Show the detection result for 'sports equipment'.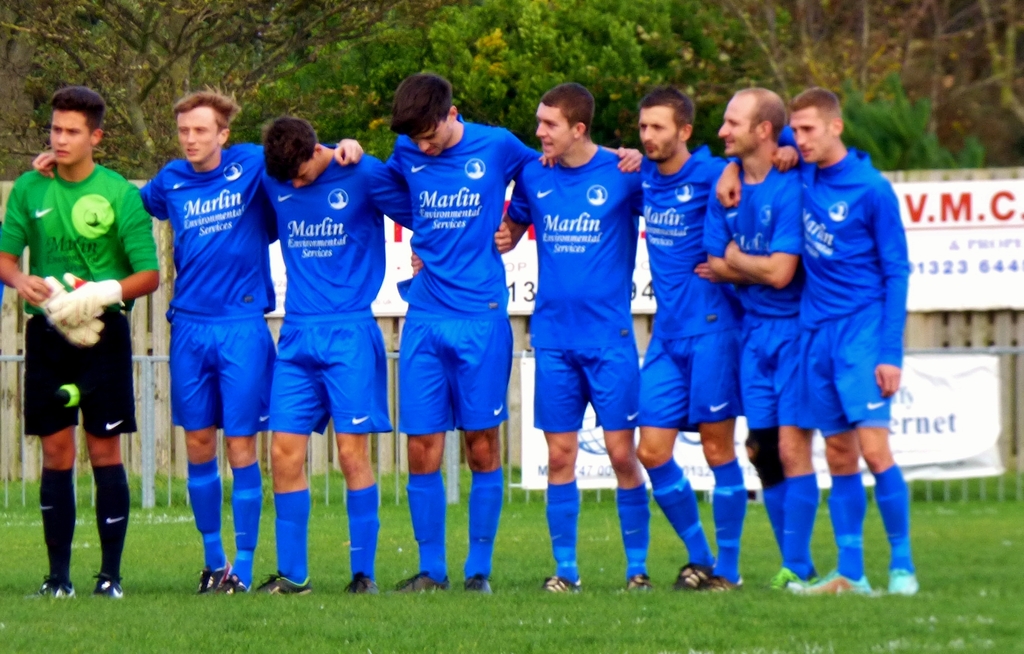
left=253, top=575, right=312, bottom=594.
